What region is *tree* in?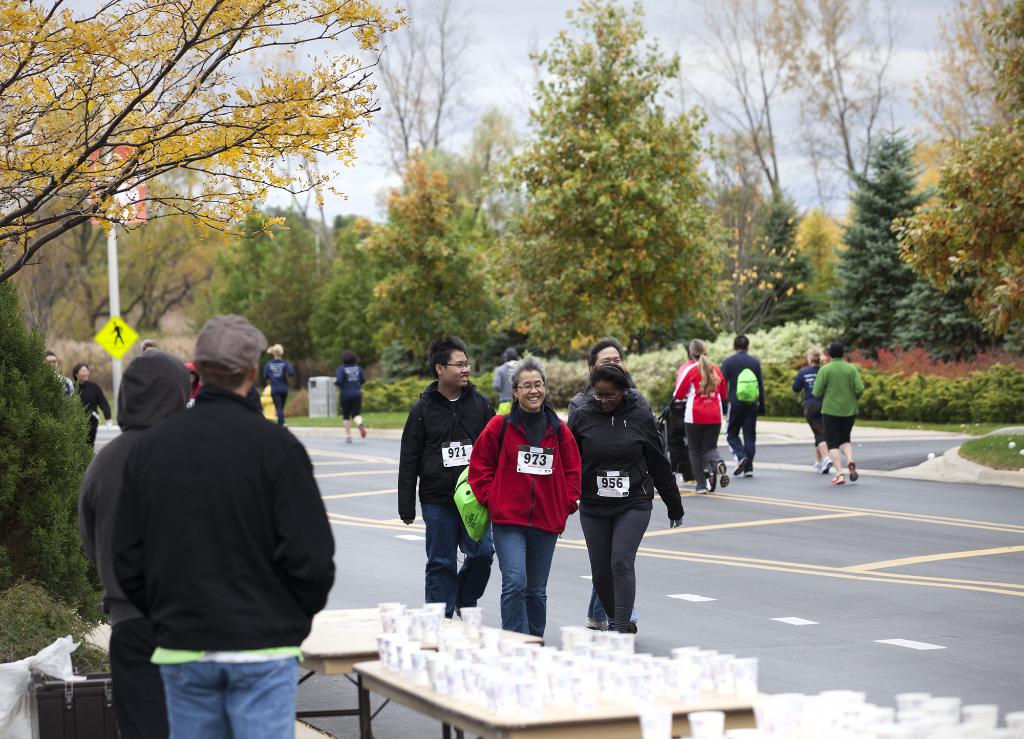
[753, 0, 909, 219].
